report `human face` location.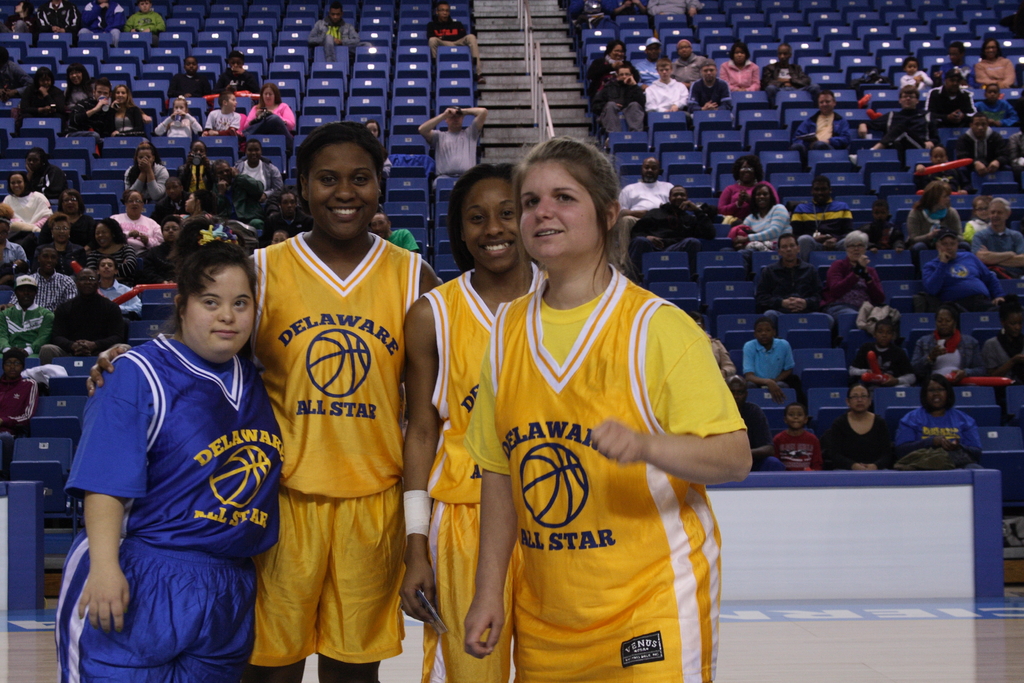
Report: (x1=731, y1=47, x2=748, y2=66).
